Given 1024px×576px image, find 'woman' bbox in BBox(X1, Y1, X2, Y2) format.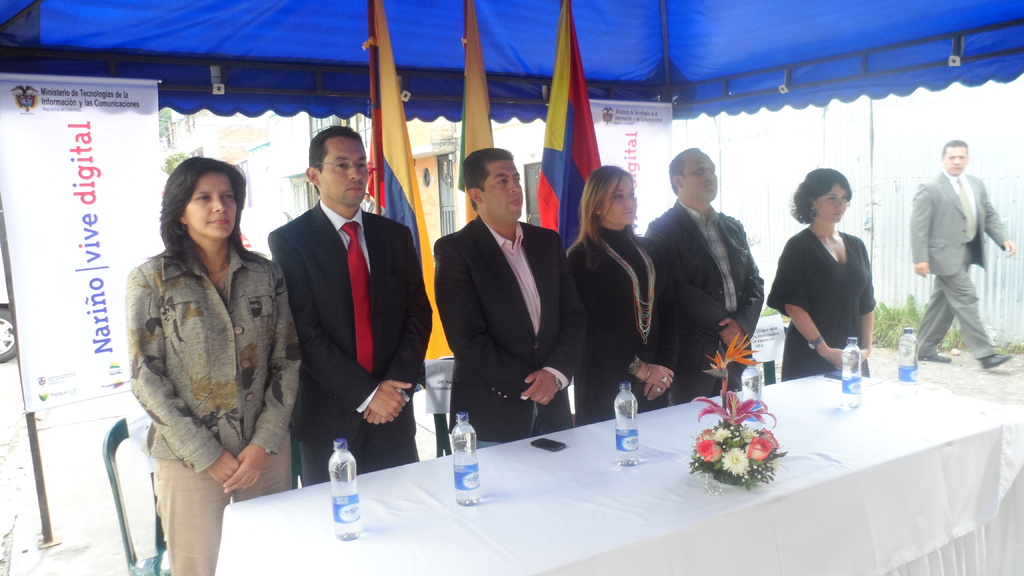
BBox(771, 167, 870, 374).
